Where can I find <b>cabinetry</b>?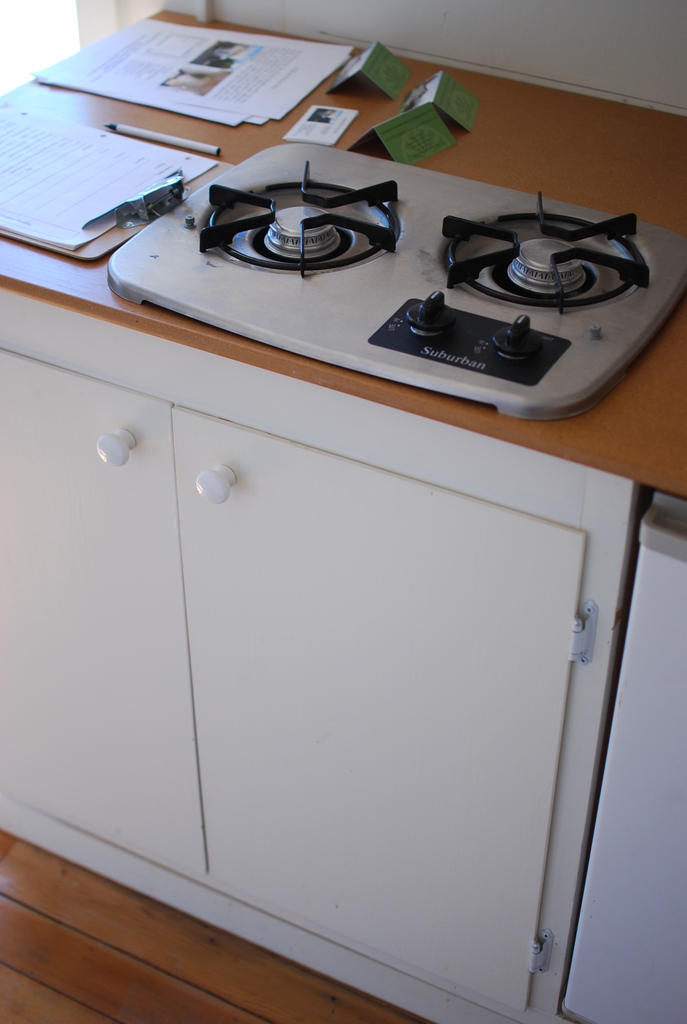
You can find it at <box>0,5,686,1023</box>.
